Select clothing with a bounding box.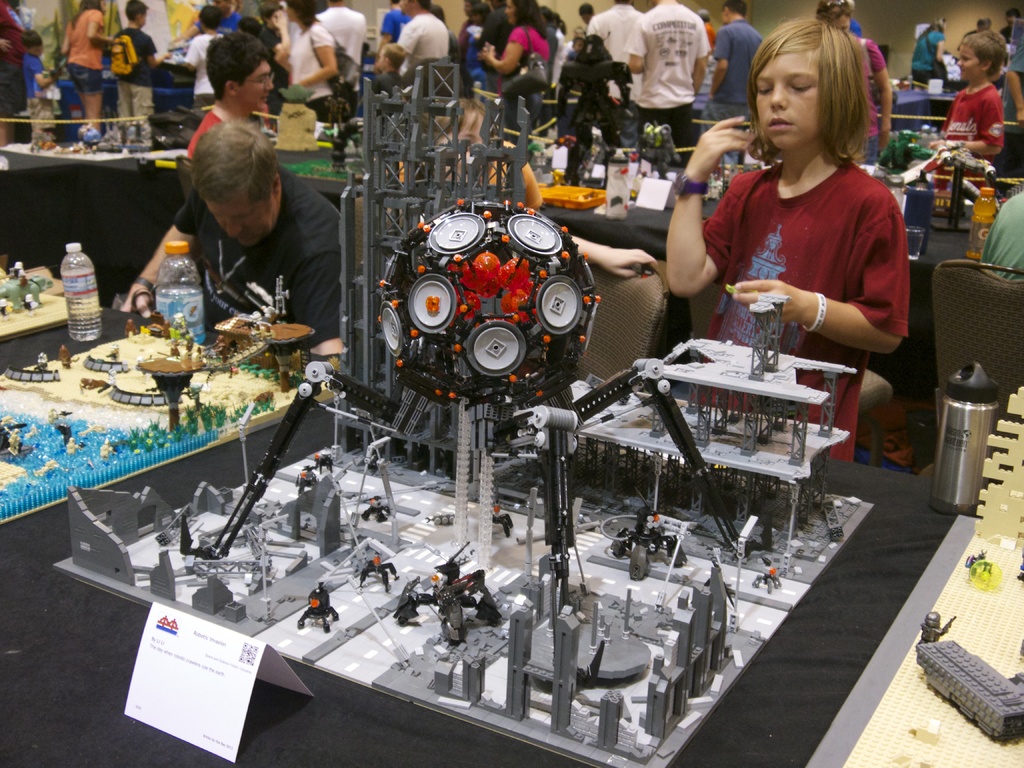
select_region(112, 25, 158, 141).
